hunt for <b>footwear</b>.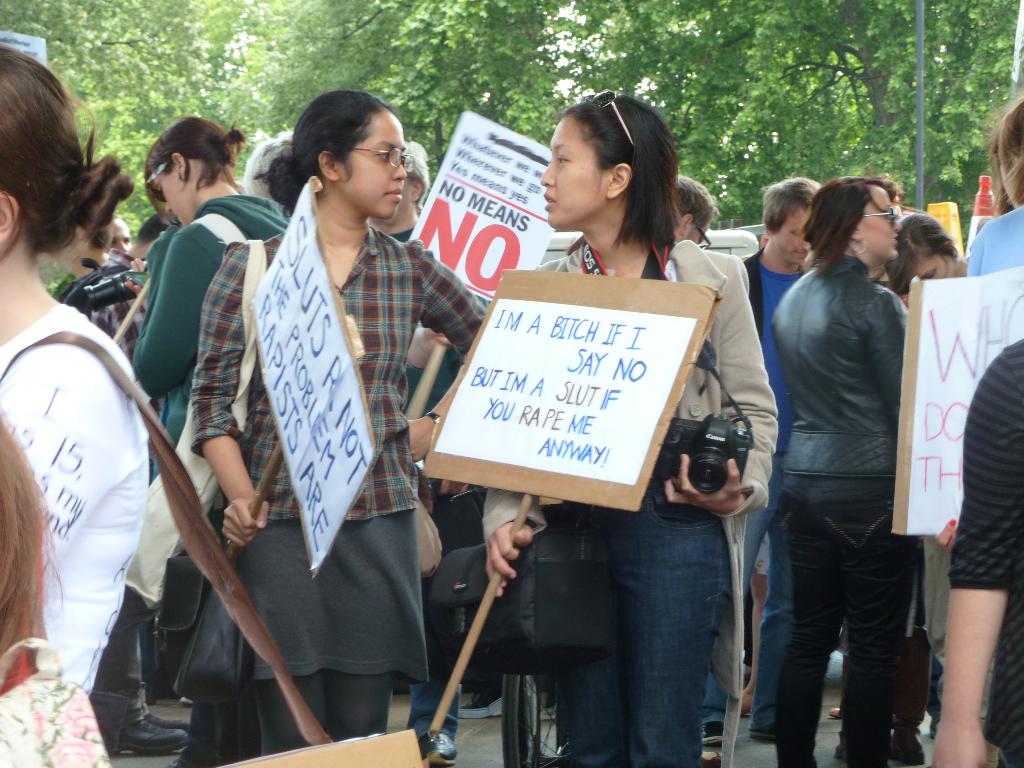
Hunted down at x1=113, y1=701, x2=188, y2=756.
